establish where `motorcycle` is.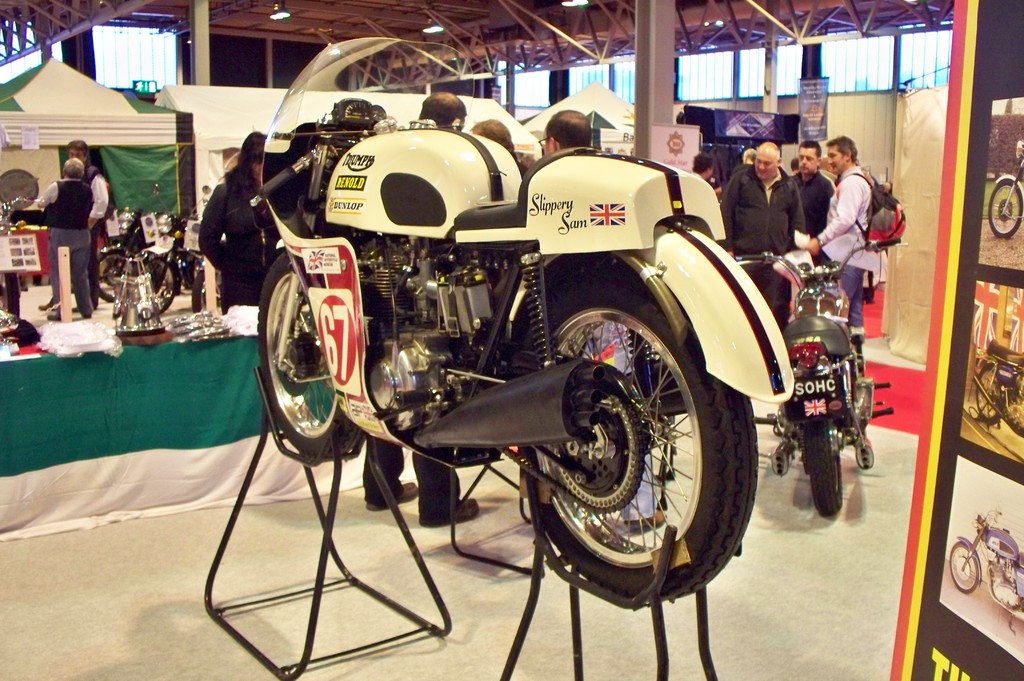
Established at detection(0, 200, 42, 332).
